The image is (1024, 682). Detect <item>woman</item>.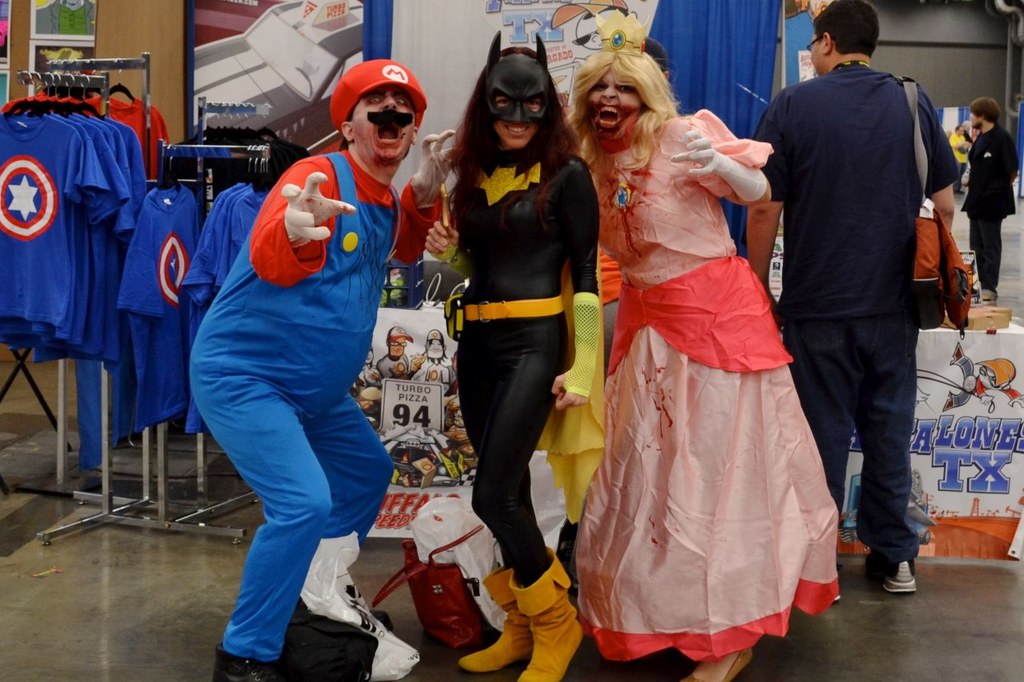
Detection: [left=422, top=44, right=603, bottom=681].
